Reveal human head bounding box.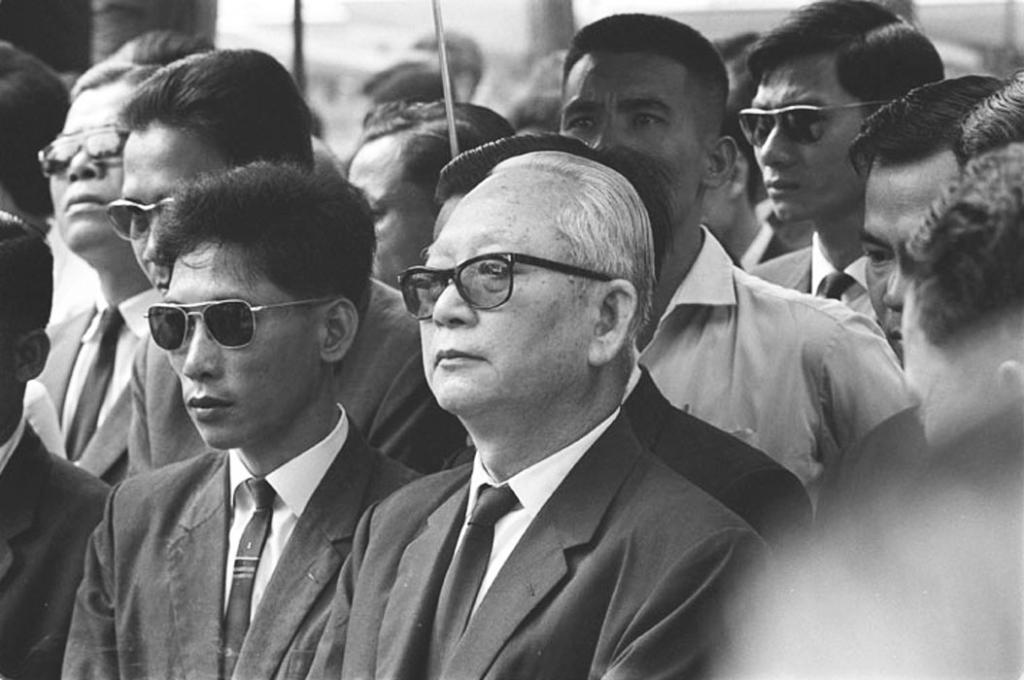
Revealed: locate(749, 13, 915, 228).
